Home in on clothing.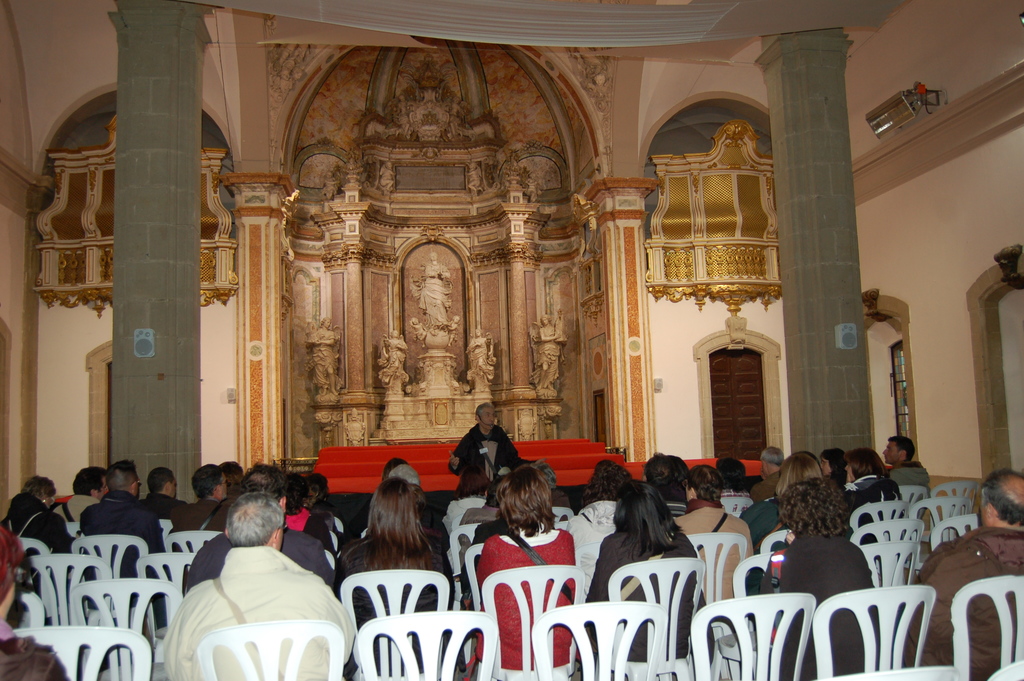
Homed in at [76, 488, 165, 606].
